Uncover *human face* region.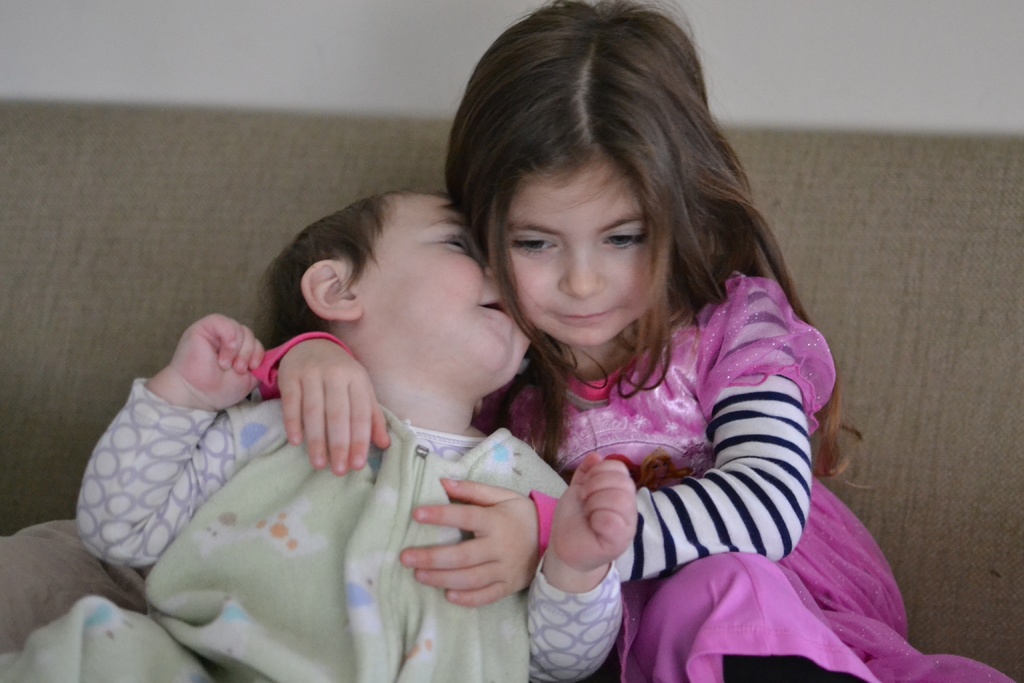
Uncovered: x1=359 y1=195 x2=532 y2=372.
